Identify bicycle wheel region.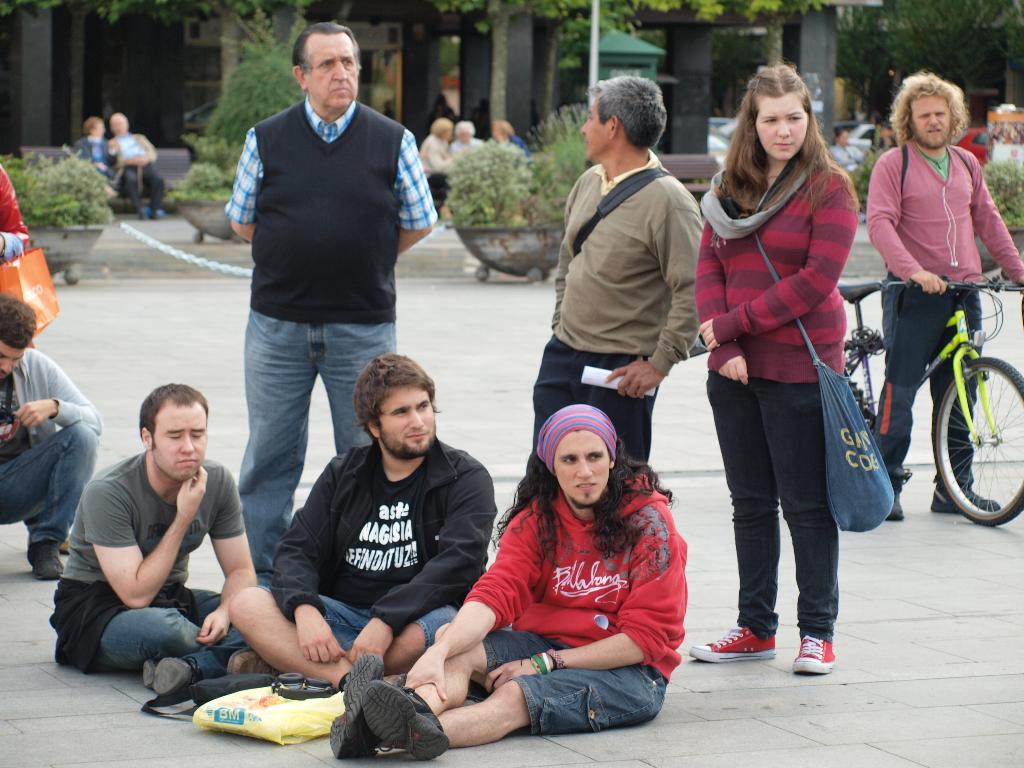
Region: bbox=[936, 353, 1023, 528].
